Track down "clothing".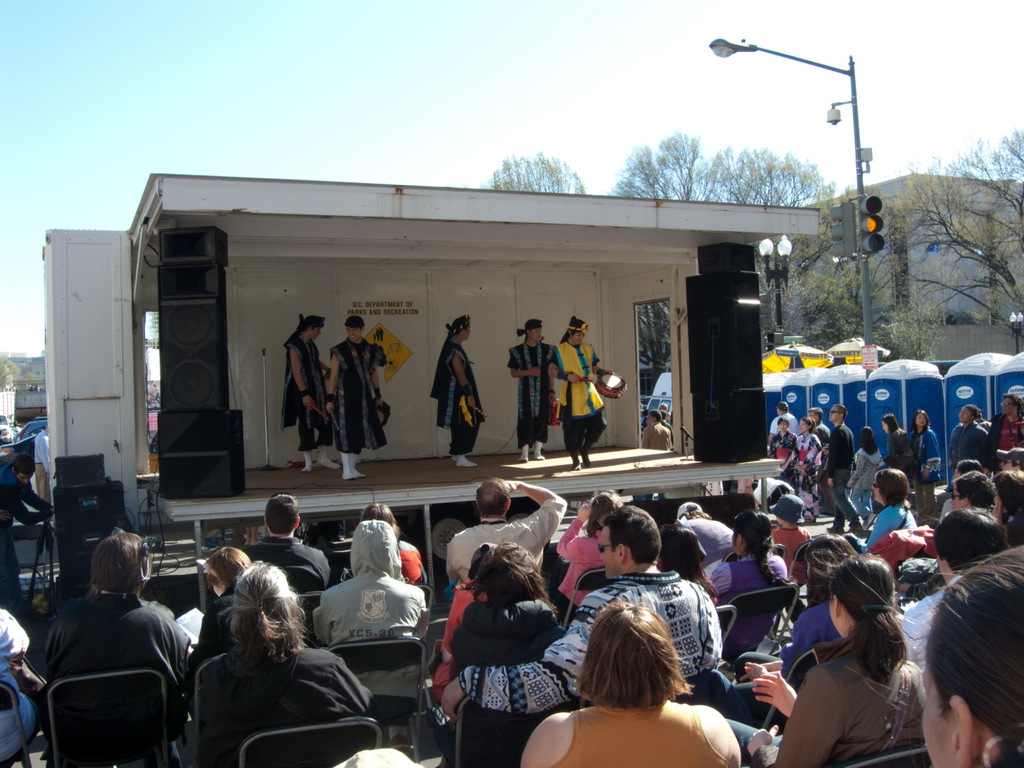
Tracked to bbox=(761, 594, 829, 664).
